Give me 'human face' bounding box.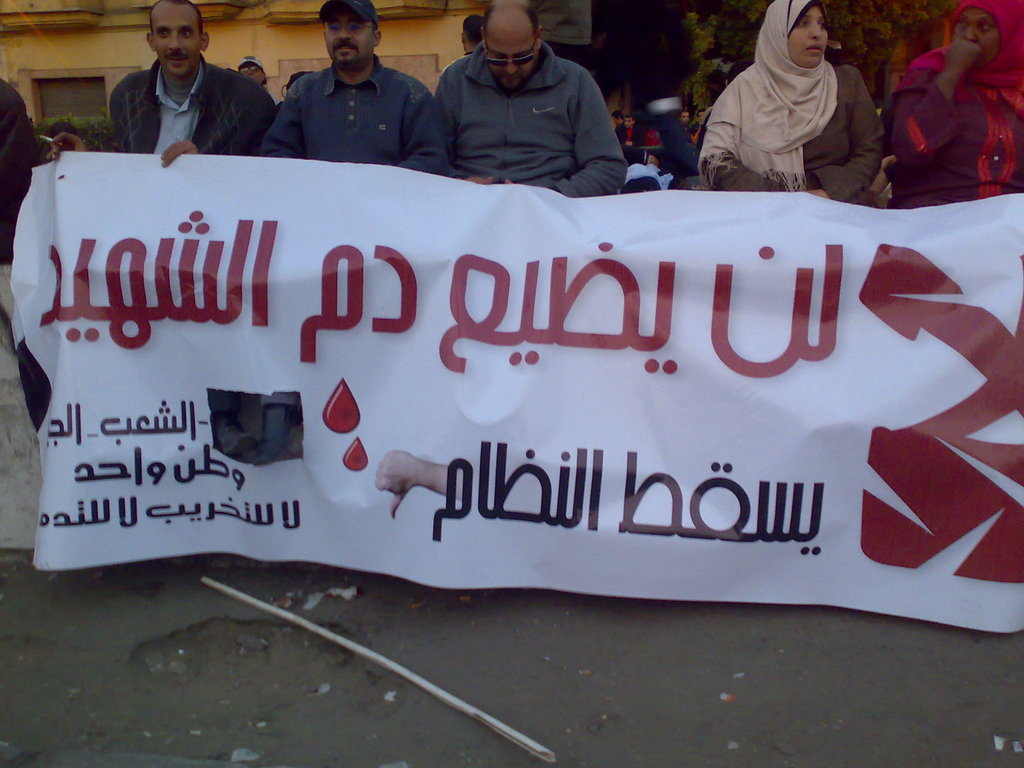
{"left": 151, "top": 3, "right": 202, "bottom": 74}.
